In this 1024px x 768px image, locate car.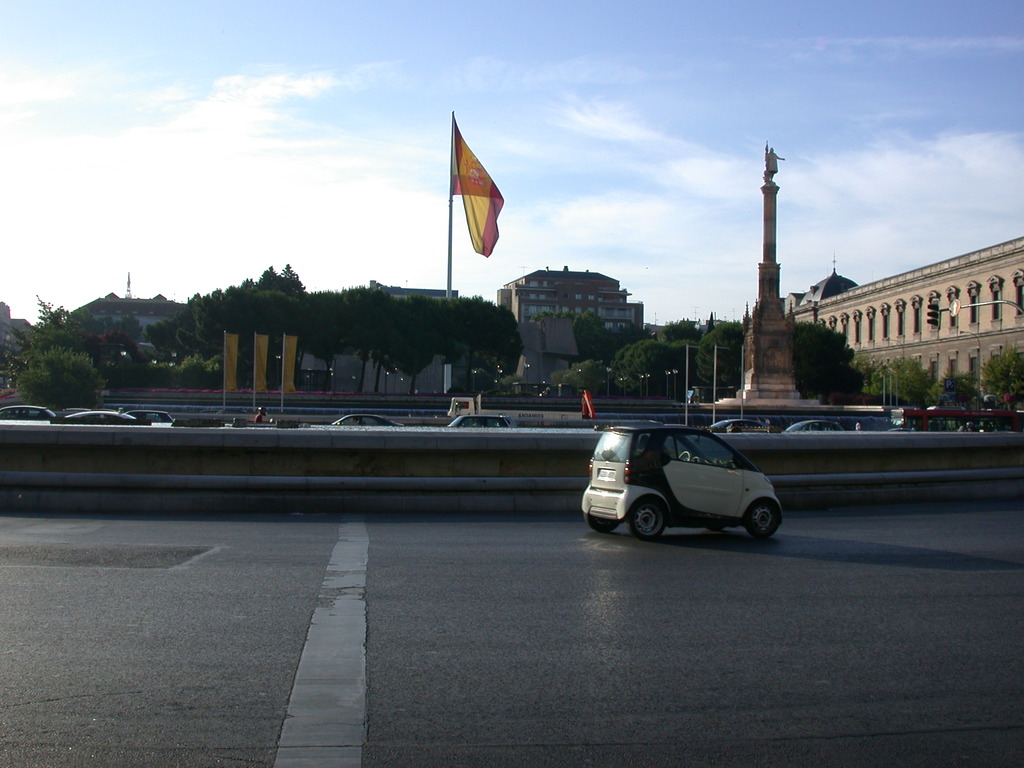
Bounding box: {"x1": 451, "y1": 415, "x2": 513, "y2": 429}.
